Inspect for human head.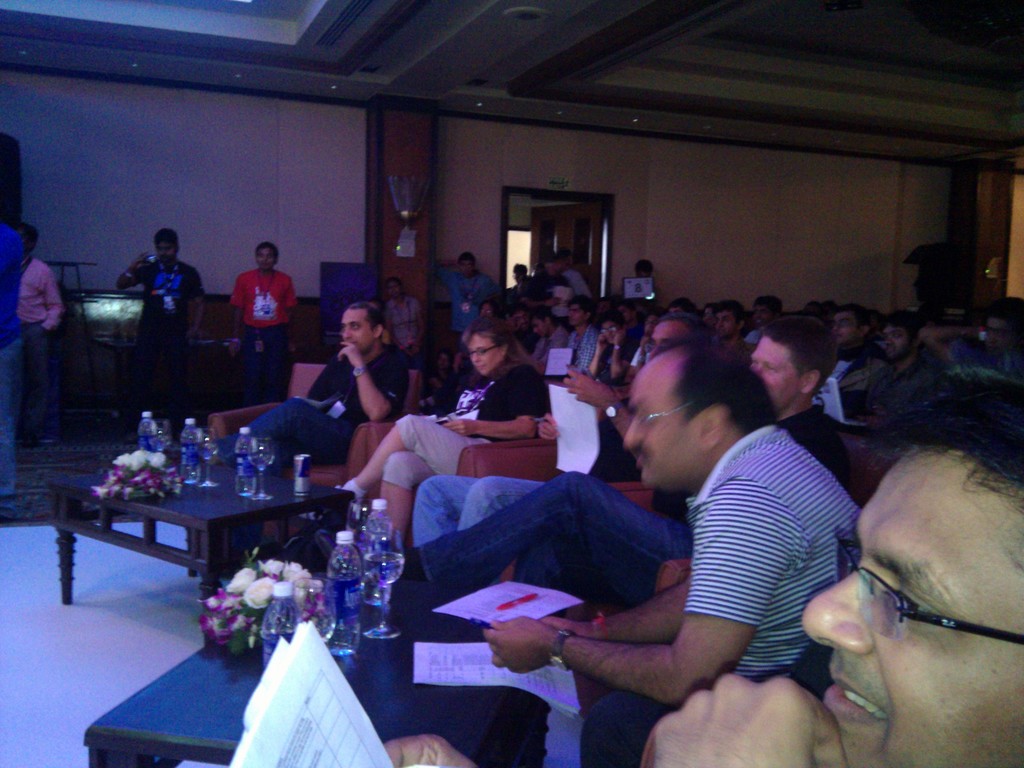
Inspection: 564, 296, 594, 328.
